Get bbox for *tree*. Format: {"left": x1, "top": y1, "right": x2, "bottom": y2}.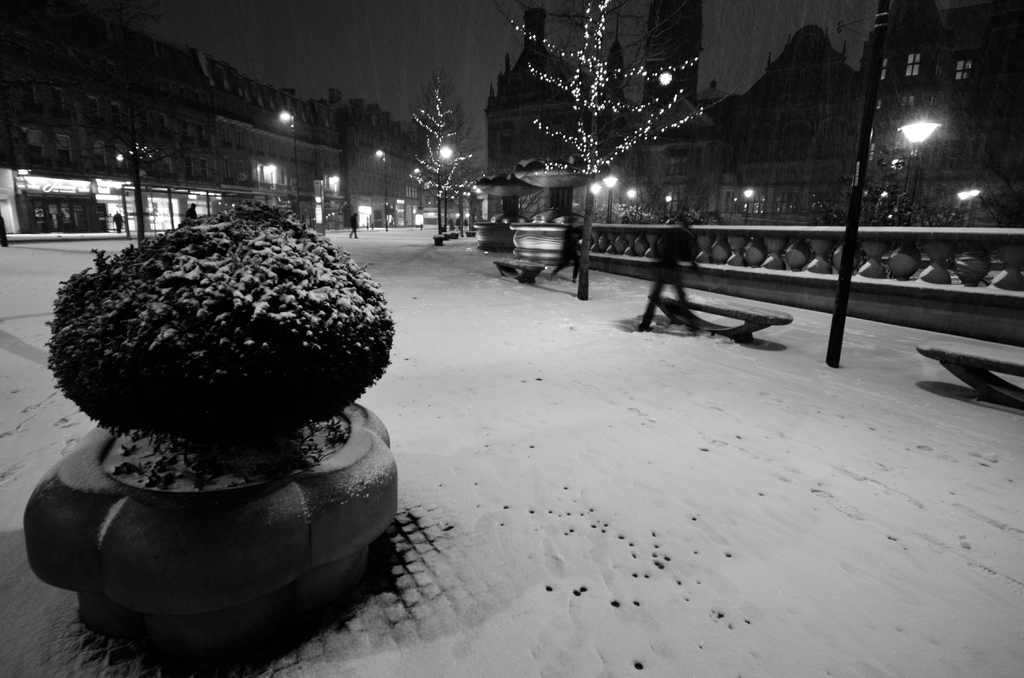
{"left": 506, "top": 0, "right": 701, "bottom": 300}.
